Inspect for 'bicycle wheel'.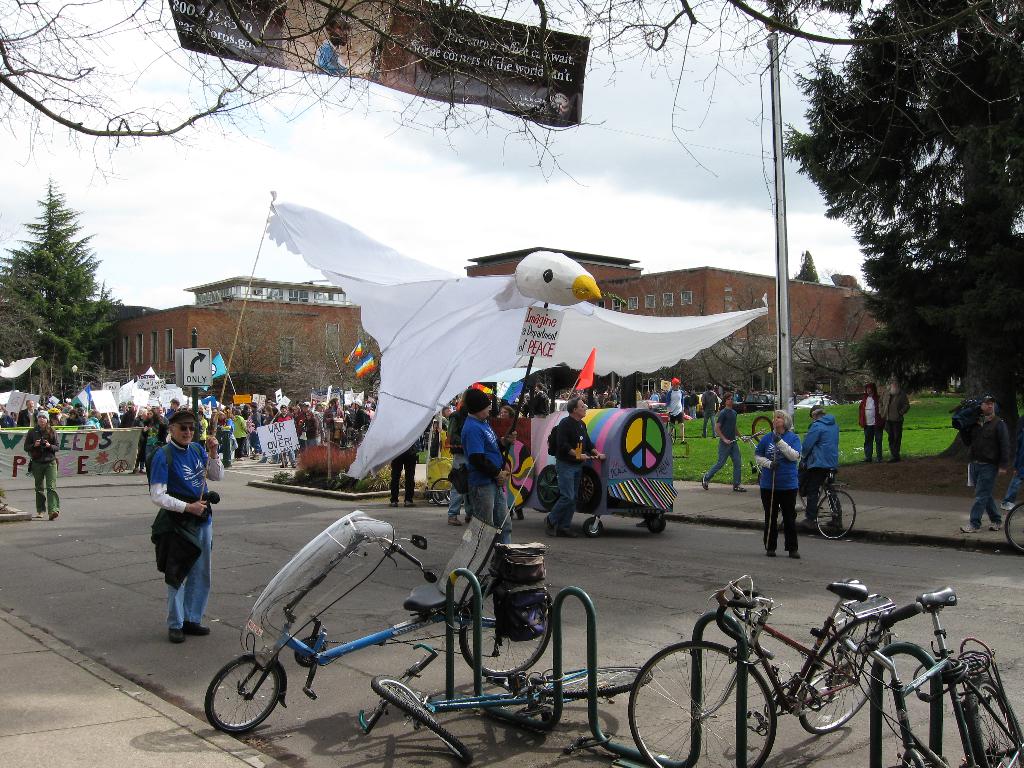
Inspection: (961, 680, 1023, 767).
